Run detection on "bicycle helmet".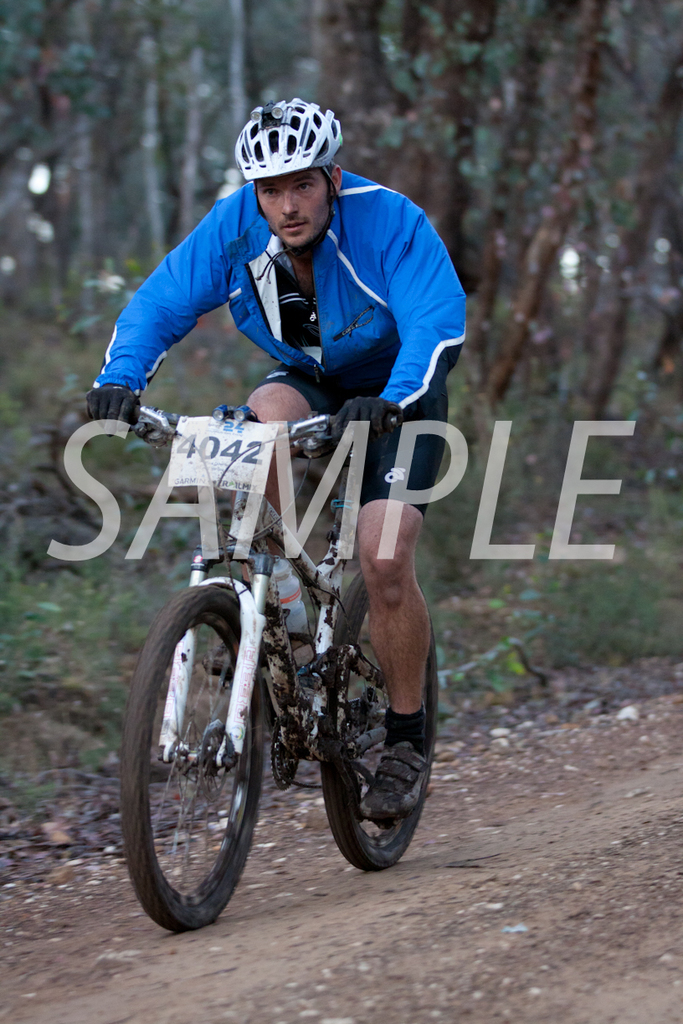
Result: <bbox>228, 98, 342, 166</bbox>.
